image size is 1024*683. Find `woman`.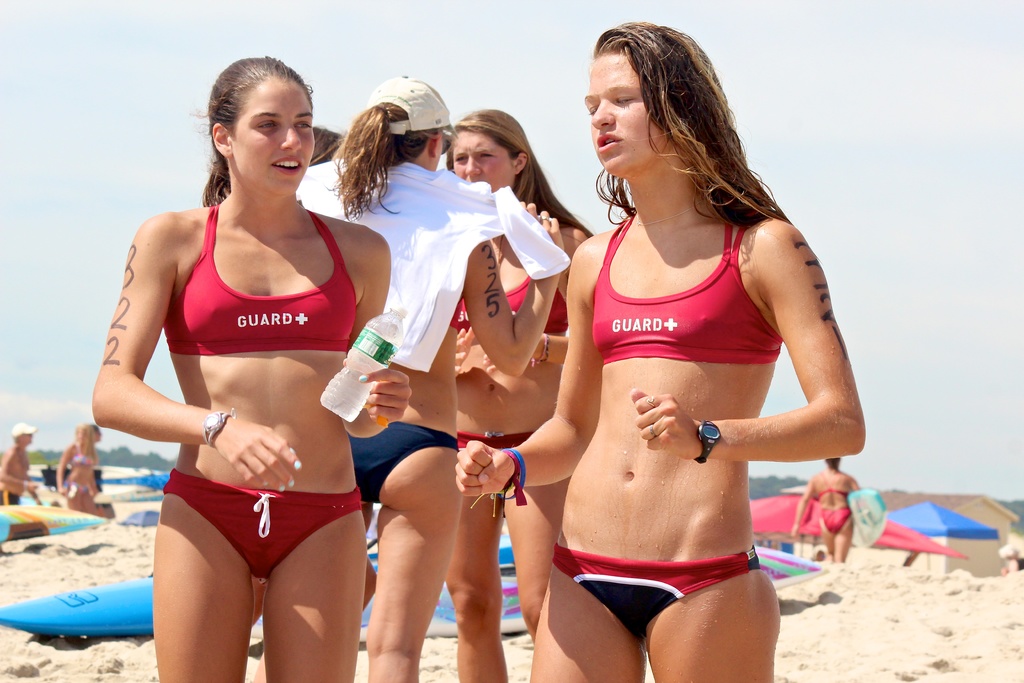
l=294, t=68, r=563, b=682.
